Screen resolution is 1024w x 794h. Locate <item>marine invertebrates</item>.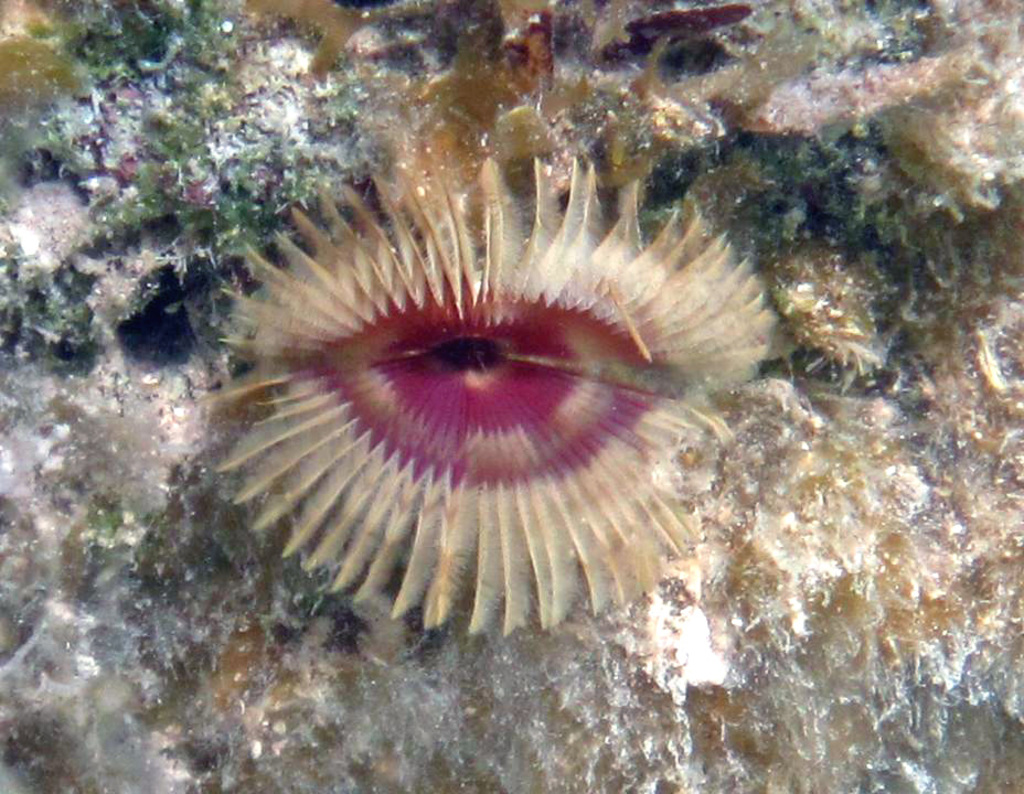
{"x1": 781, "y1": 235, "x2": 921, "y2": 404}.
